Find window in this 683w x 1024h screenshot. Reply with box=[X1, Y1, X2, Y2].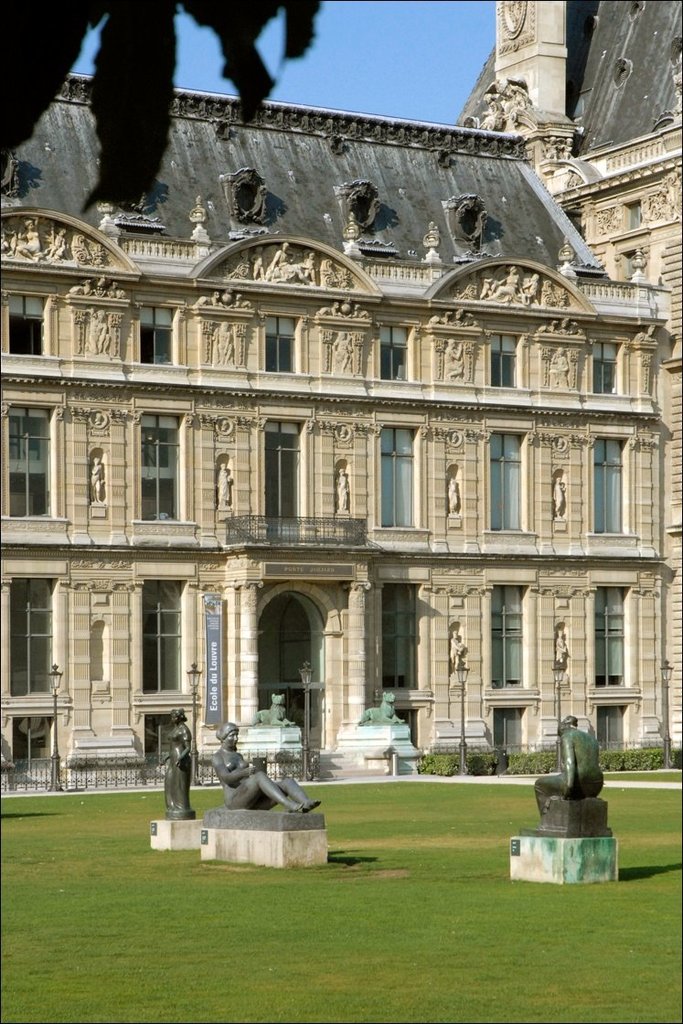
box=[479, 566, 534, 699].
